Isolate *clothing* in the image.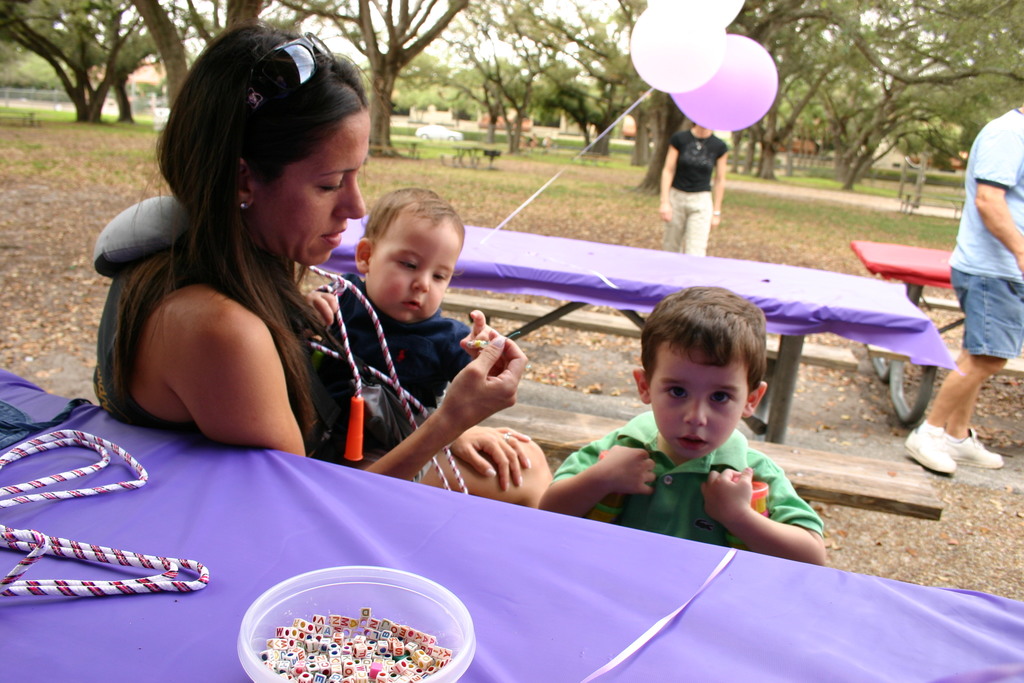
Isolated region: rect(666, 134, 731, 265).
